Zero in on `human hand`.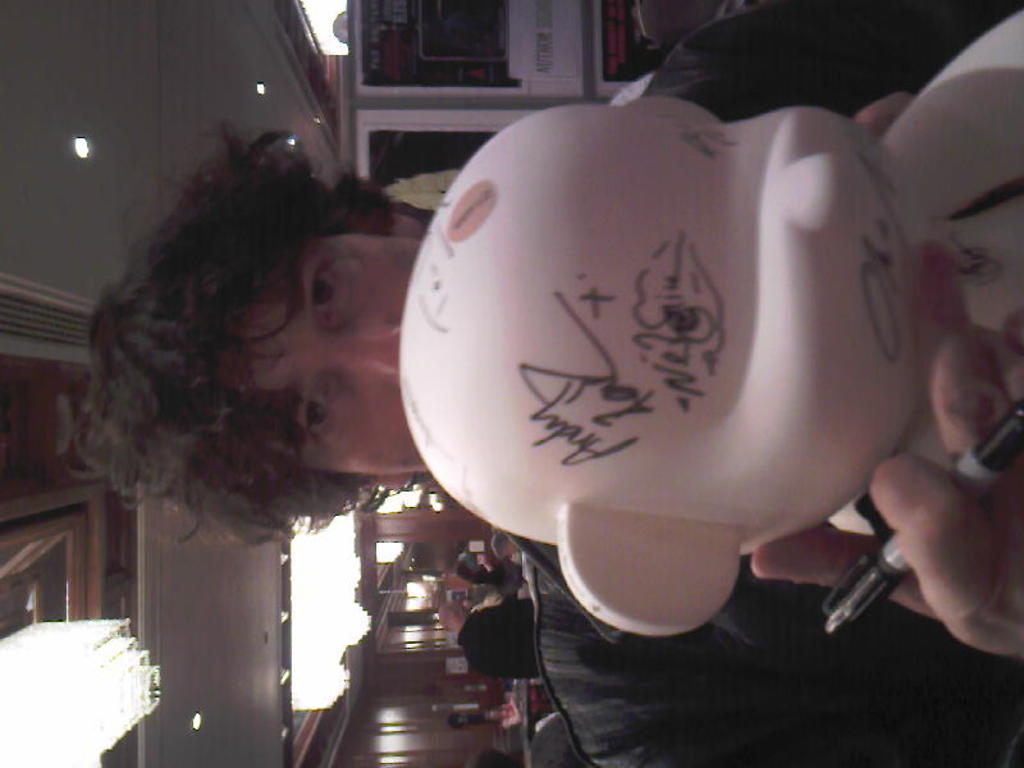
Zeroed in: l=753, t=239, r=1023, b=659.
